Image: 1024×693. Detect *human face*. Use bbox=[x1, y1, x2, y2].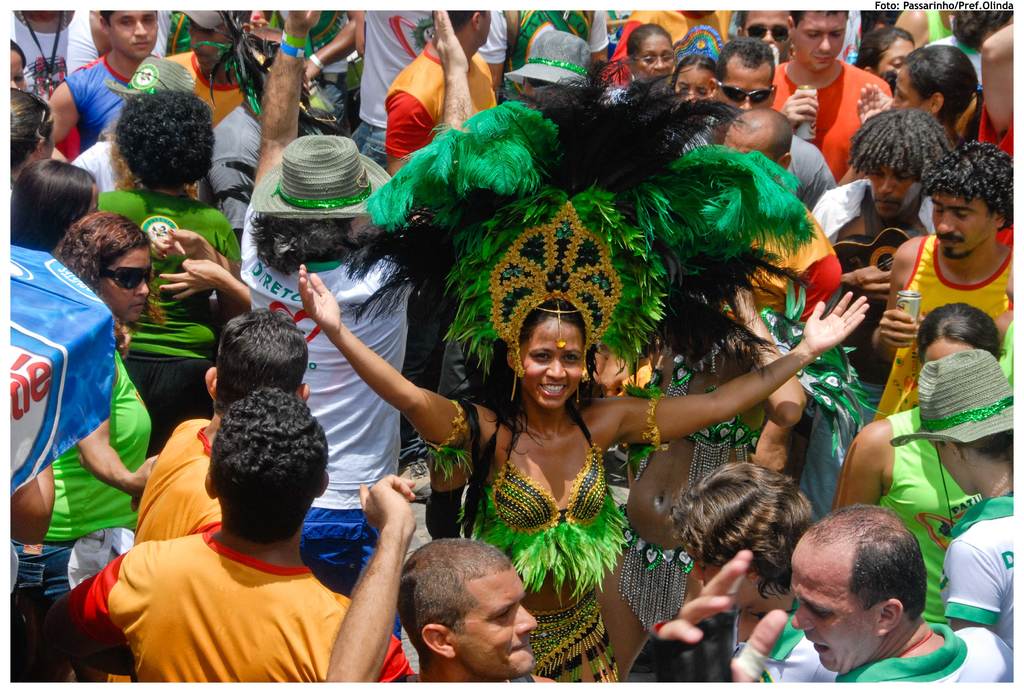
bbox=[110, 9, 161, 55].
